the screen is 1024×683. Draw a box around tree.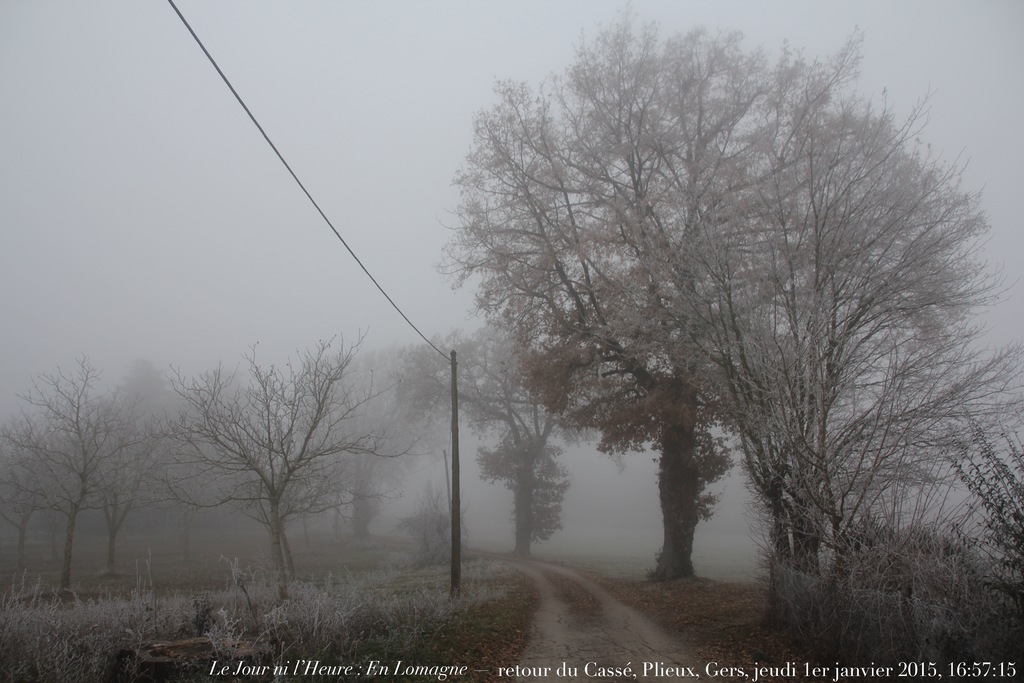
[437, 15, 911, 601].
